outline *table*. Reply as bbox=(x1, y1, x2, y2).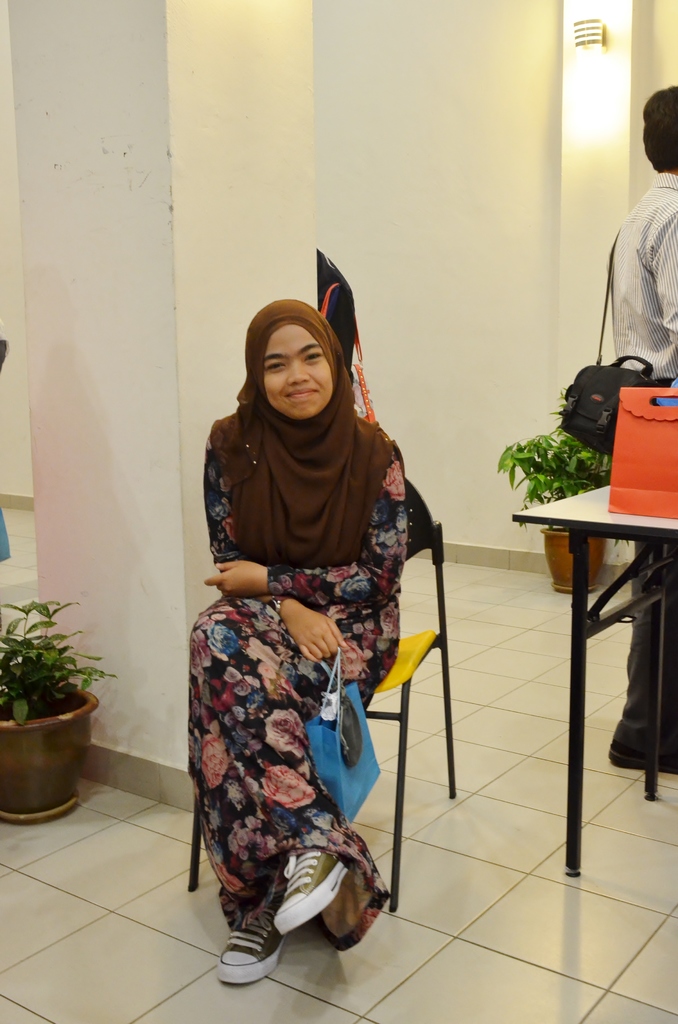
bbox=(507, 453, 666, 900).
